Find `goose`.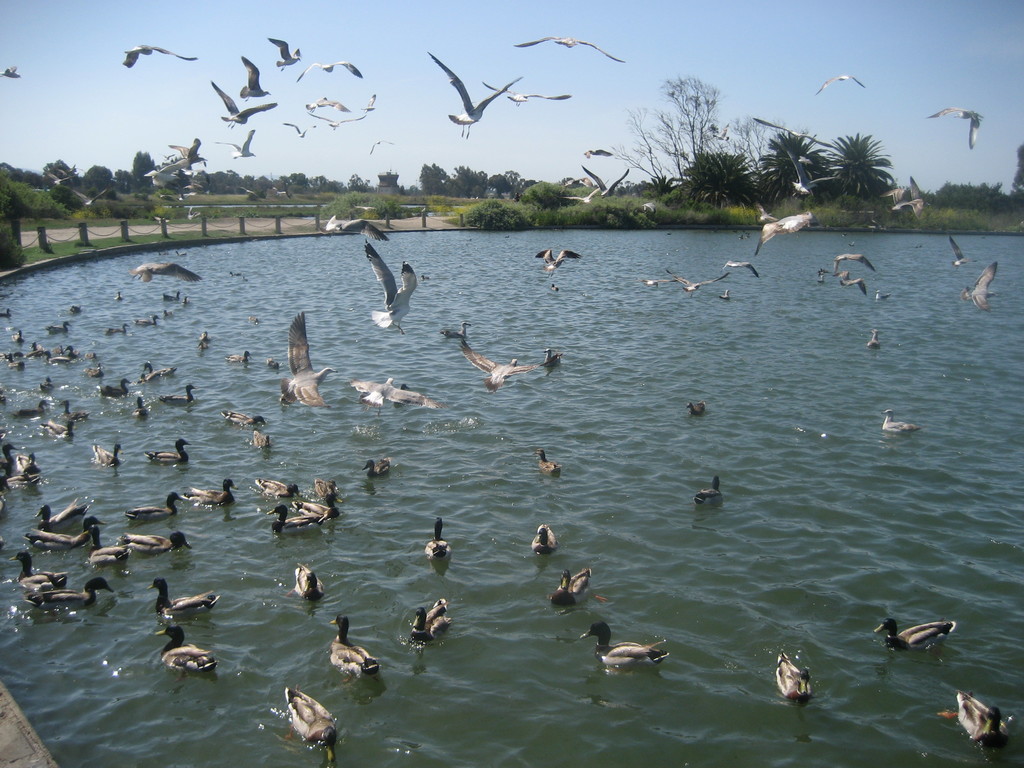
{"x1": 79, "y1": 364, "x2": 104, "y2": 380}.
